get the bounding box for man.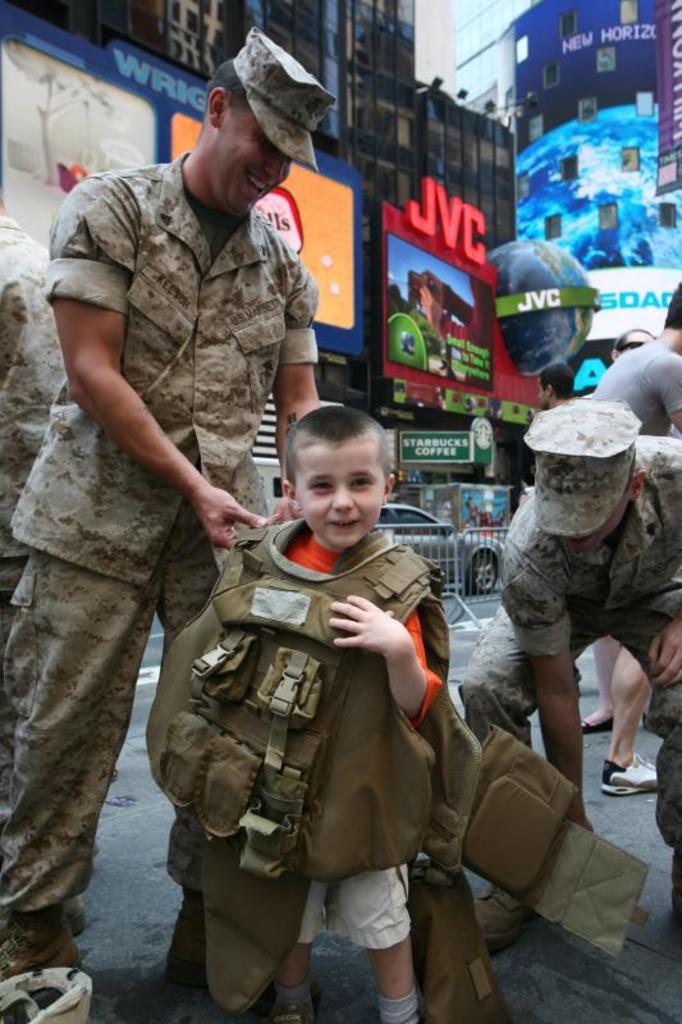
l=582, t=275, r=681, b=444.
